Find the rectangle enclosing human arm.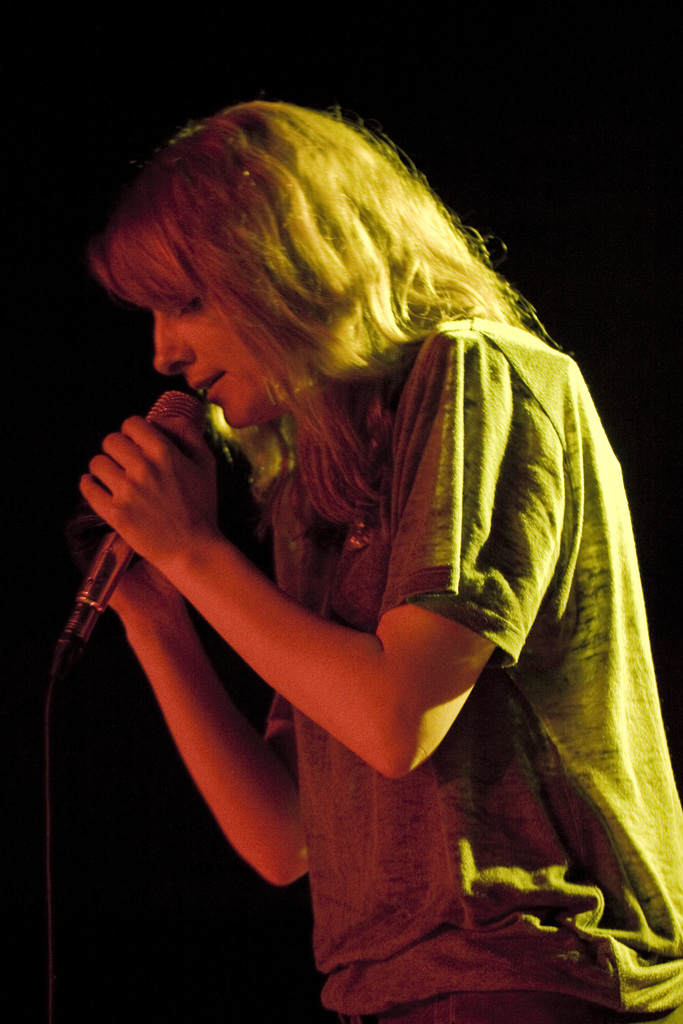
bbox=[103, 532, 309, 888].
